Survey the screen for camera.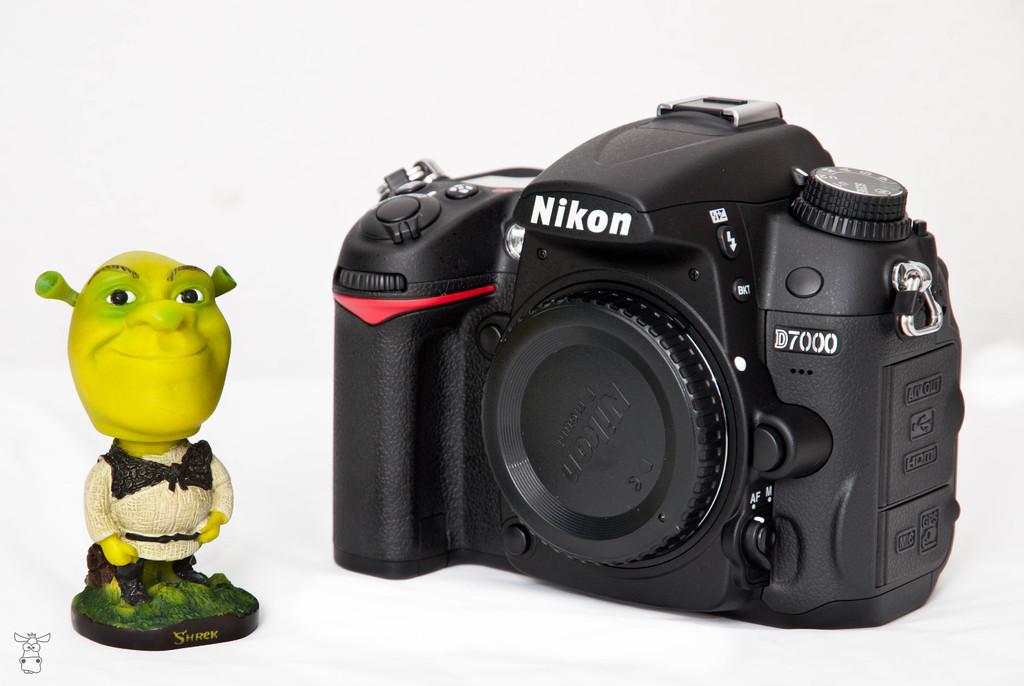
Survey found: [334, 88, 970, 640].
